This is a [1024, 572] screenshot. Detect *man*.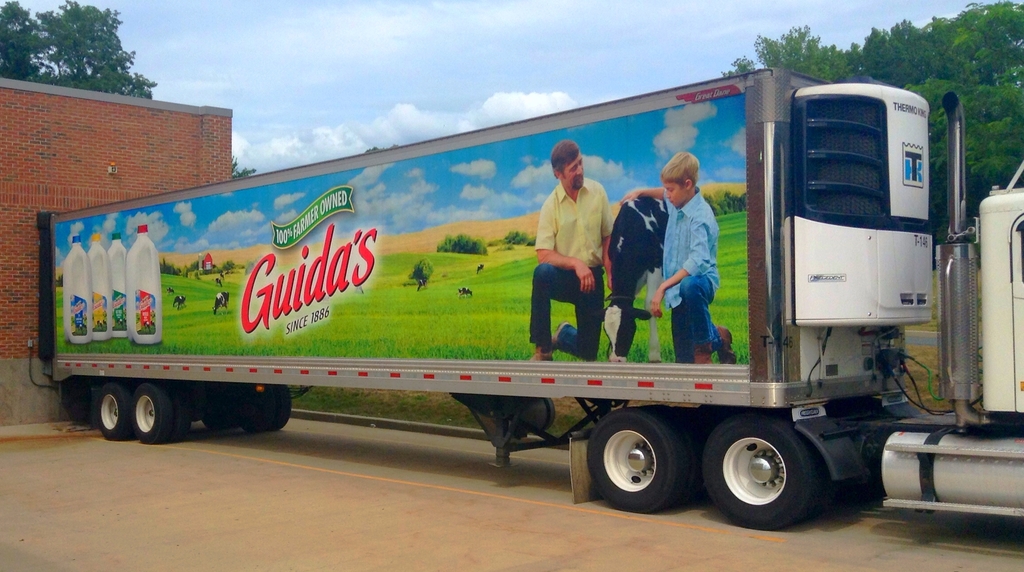
detection(531, 145, 624, 324).
